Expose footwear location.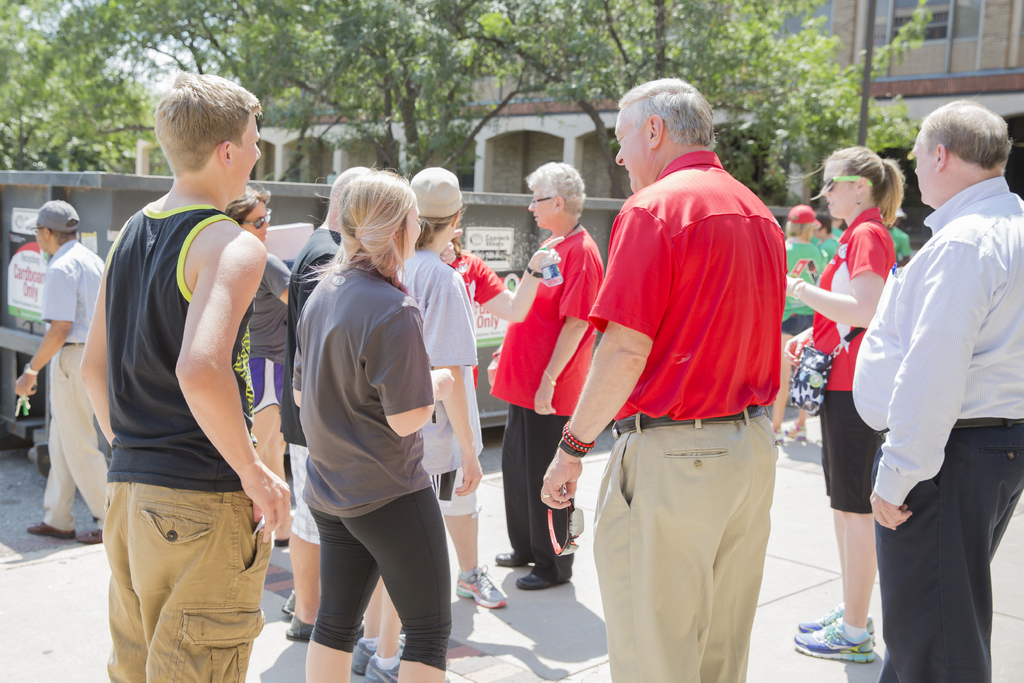
Exposed at bbox(29, 520, 70, 536).
